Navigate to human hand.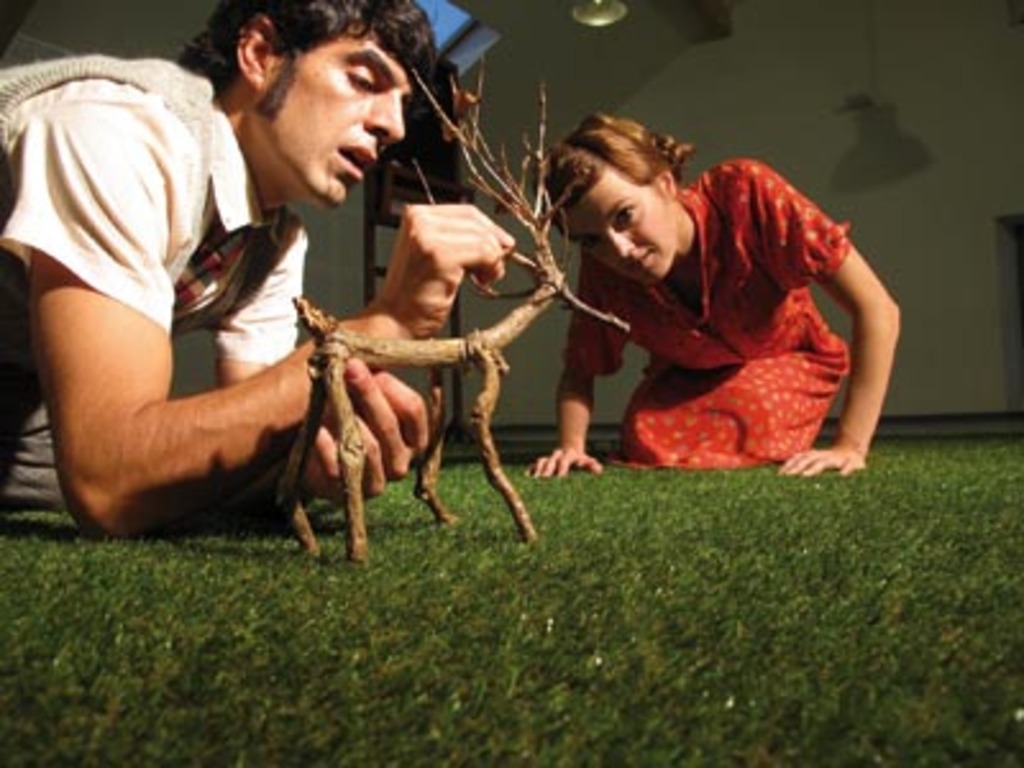
Navigation target: box(302, 353, 430, 504).
